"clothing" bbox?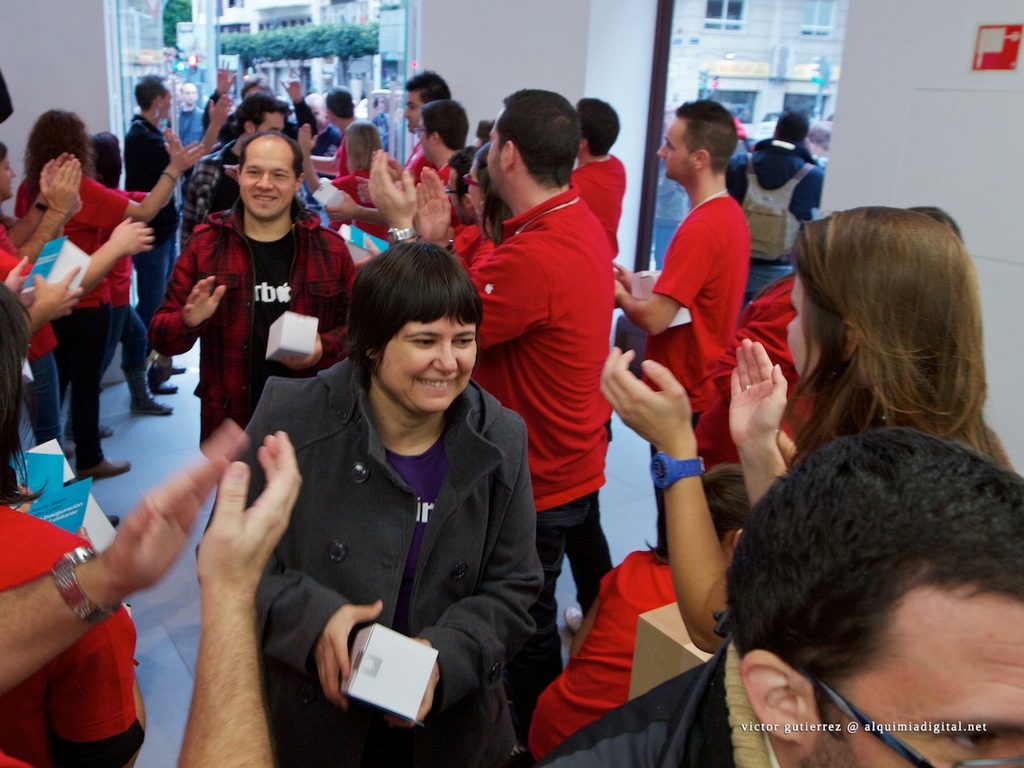
(x1=192, y1=352, x2=542, y2=767)
